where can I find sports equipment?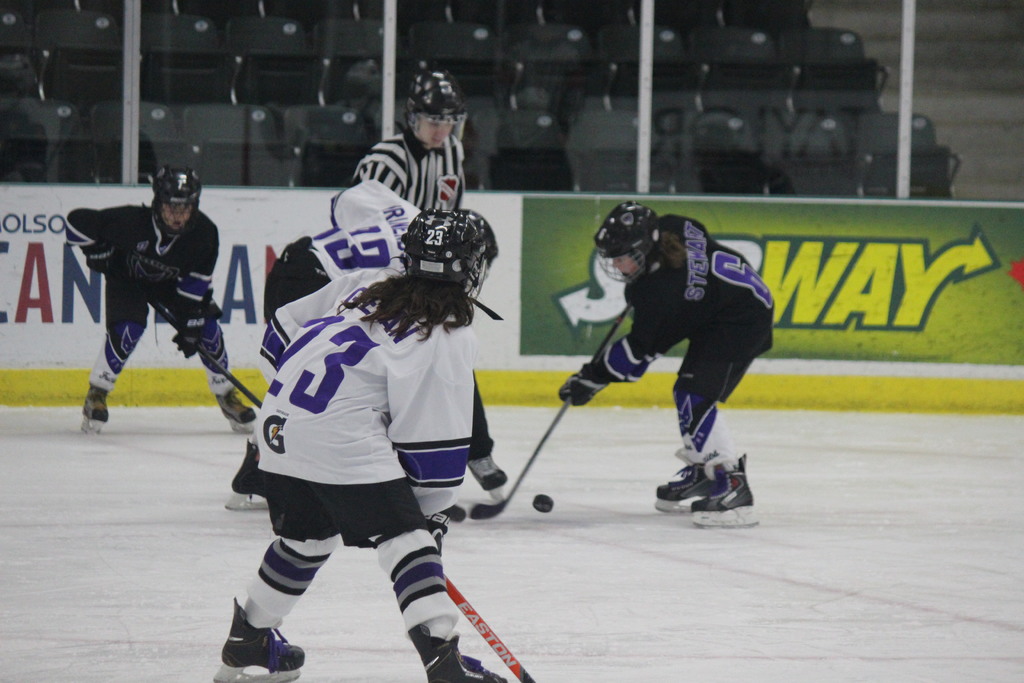
You can find it at [396,207,499,300].
